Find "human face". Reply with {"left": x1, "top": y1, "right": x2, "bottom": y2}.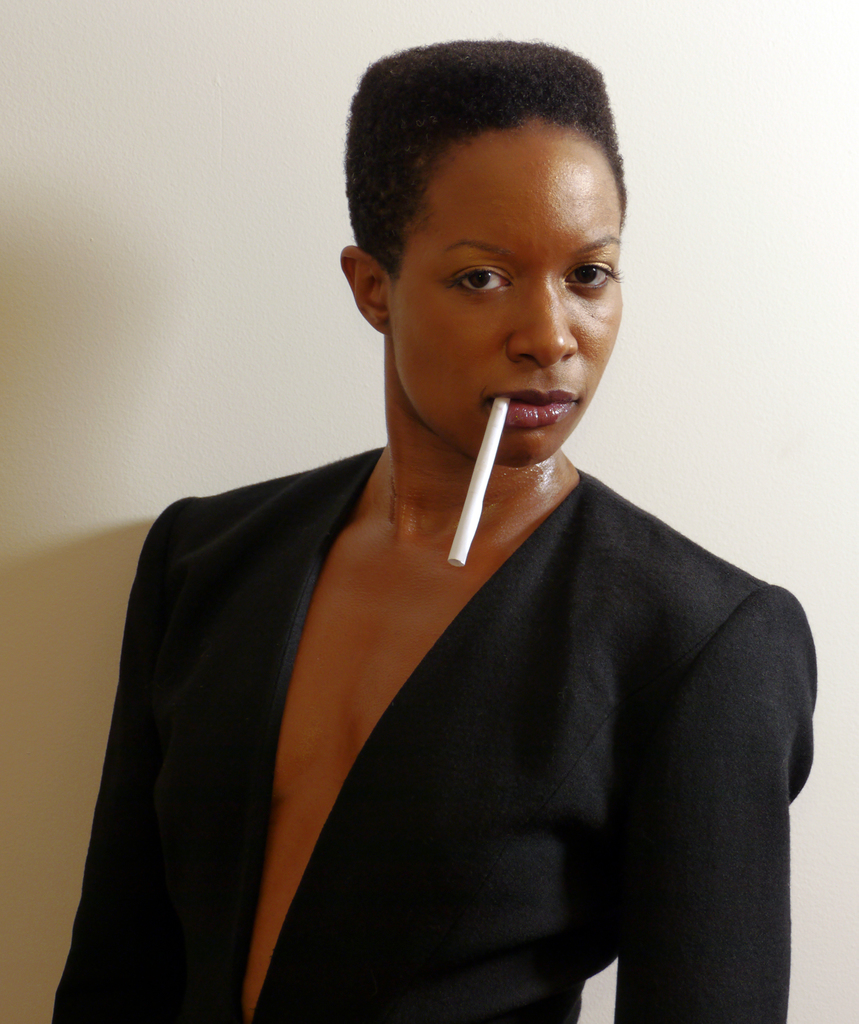
{"left": 397, "top": 124, "right": 623, "bottom": 465}.
